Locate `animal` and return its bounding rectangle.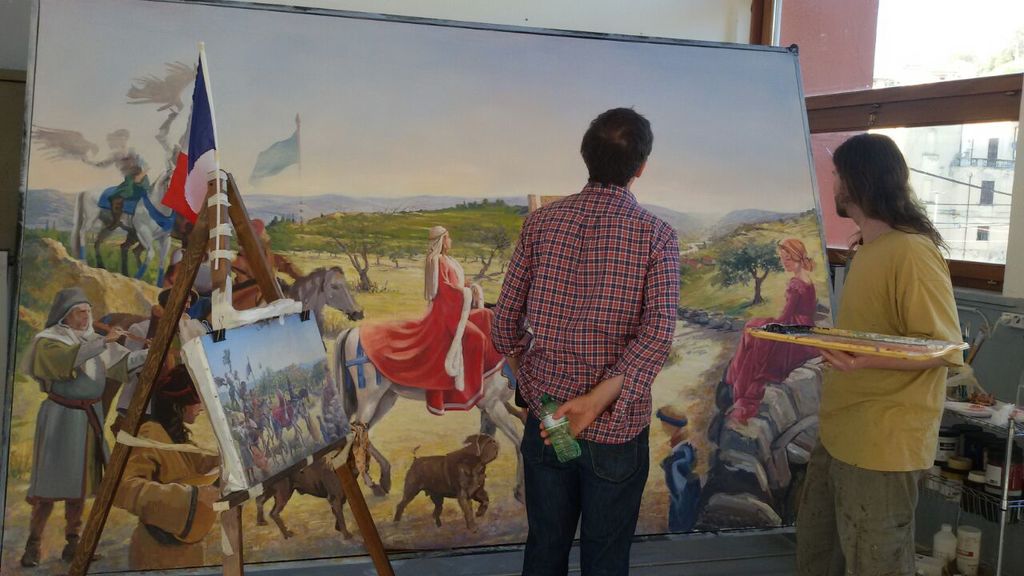
[x1=389, y1=434, x2=502, y2=536].
